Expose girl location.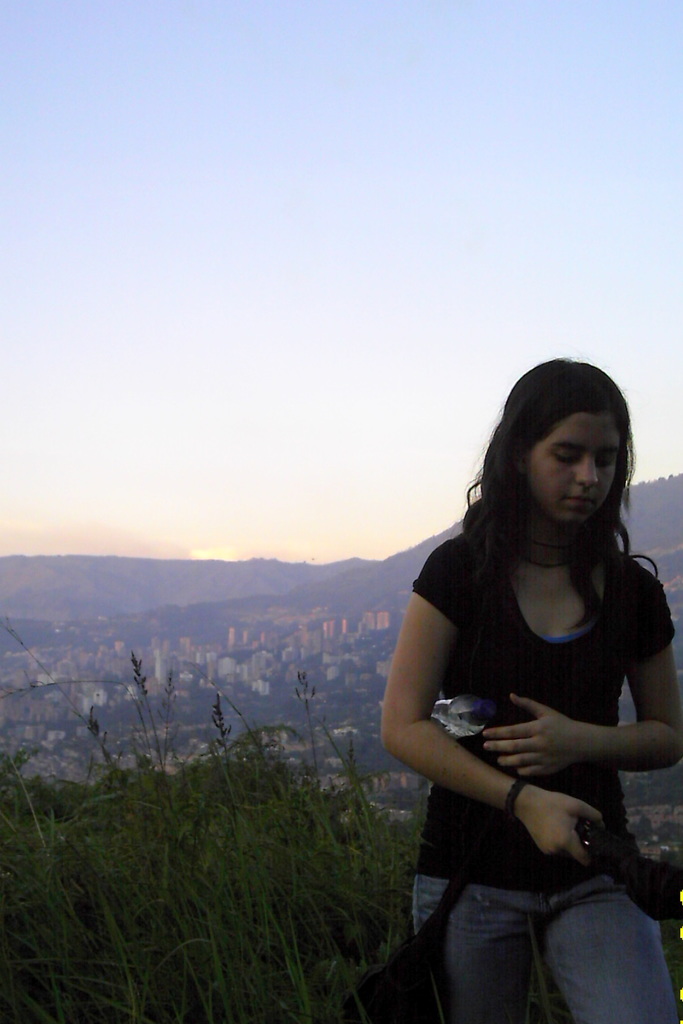
Exposed at [x1=378, y1=357, x2=682, y2=1023].
